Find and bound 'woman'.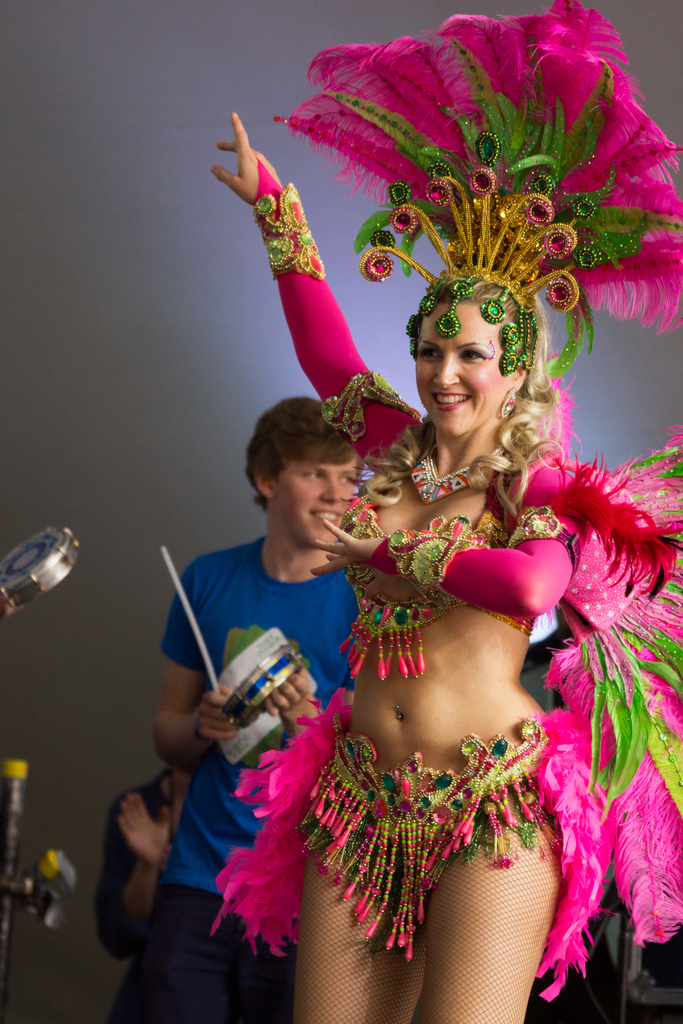
Bound: pyautogui.locateOnScreen(204, 0, 682, 1023).
